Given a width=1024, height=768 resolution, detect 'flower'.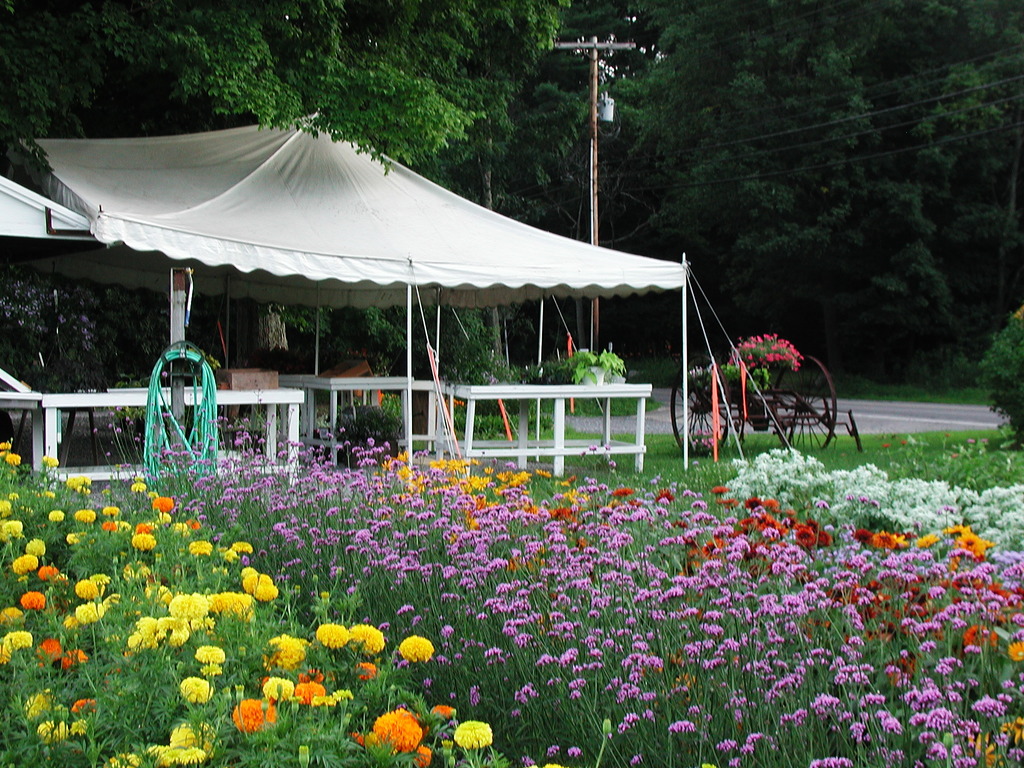
bbox(181, 675, 211, 700).
